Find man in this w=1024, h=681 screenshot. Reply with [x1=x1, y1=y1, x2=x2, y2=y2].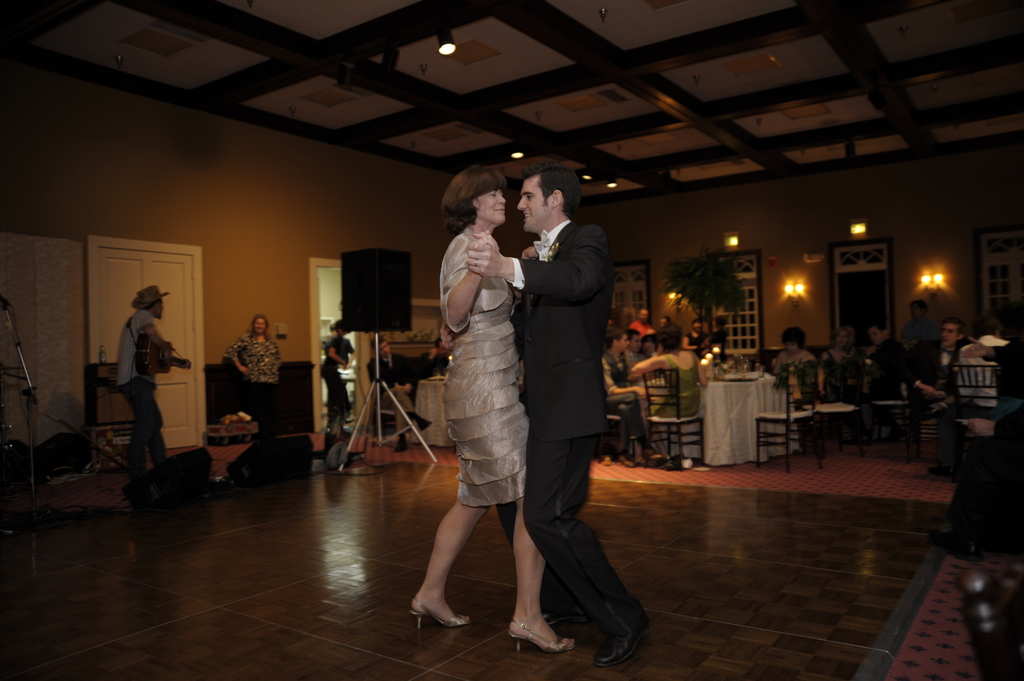
[x1=895, y1=310, x2=977, y2=443].
